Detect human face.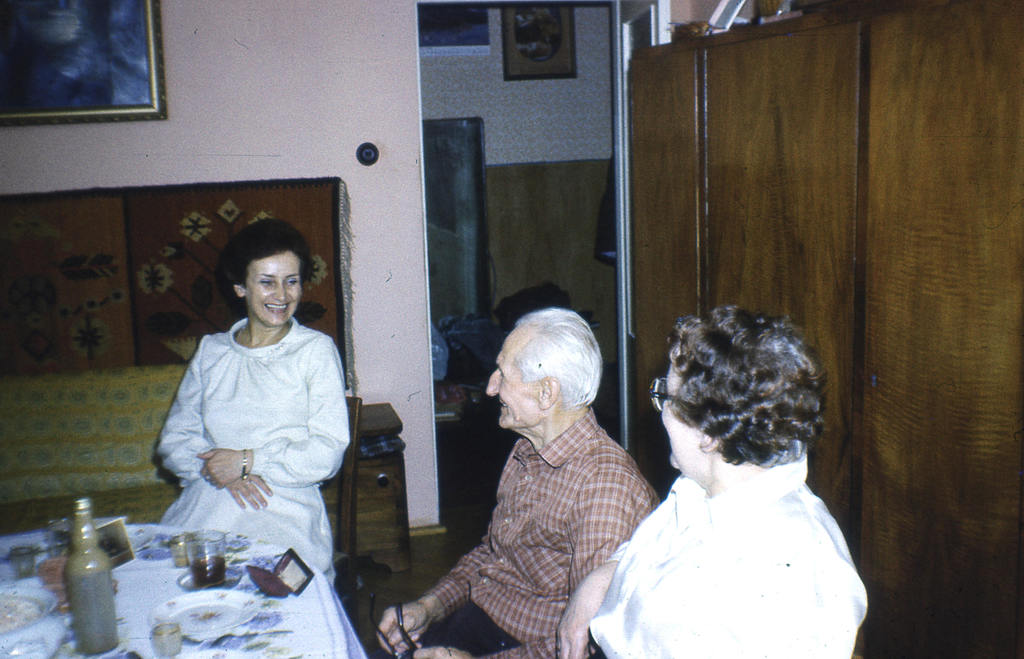
Detected at (243,248,301,324).
